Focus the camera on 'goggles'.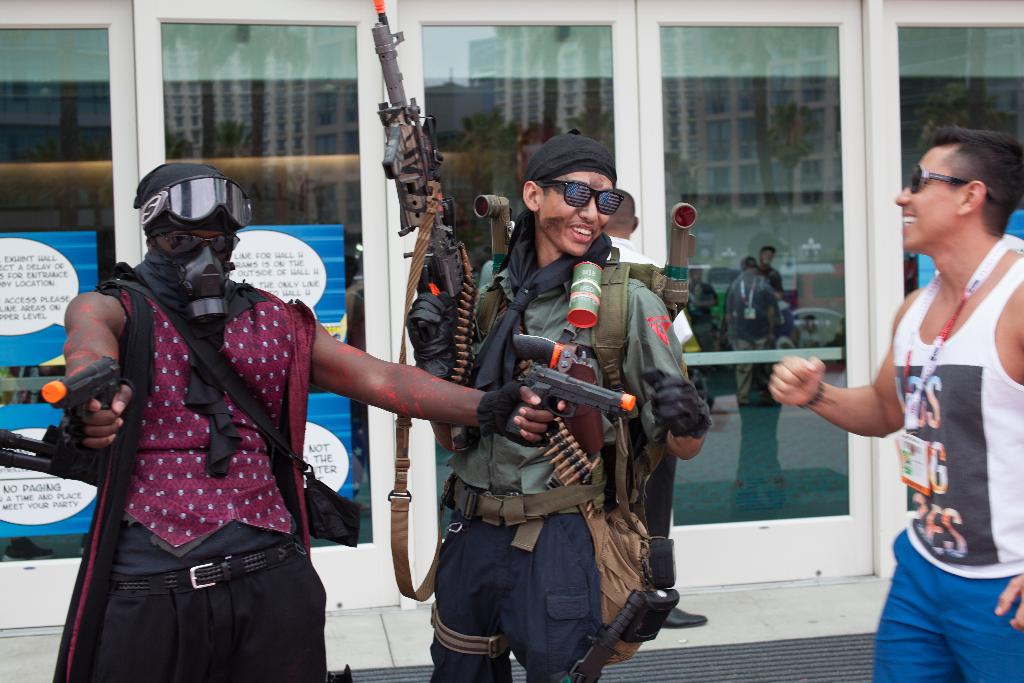
Focus region: l=156, t=231, r=240, b=257.
